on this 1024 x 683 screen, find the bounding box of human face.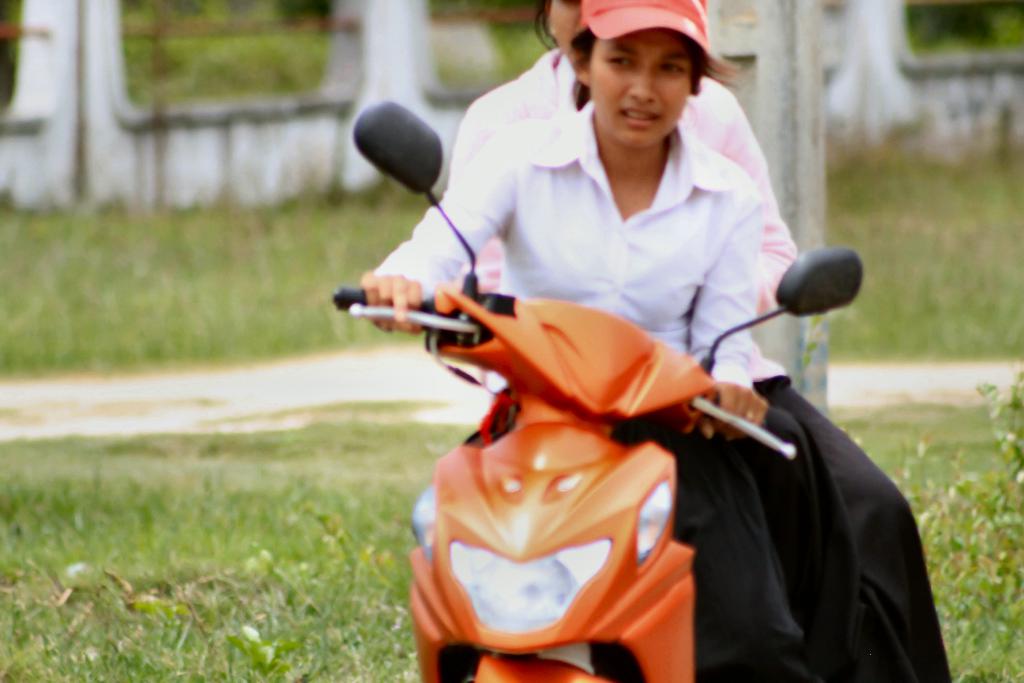
Bounding box: l=593, t=25, r=691, b=147.
